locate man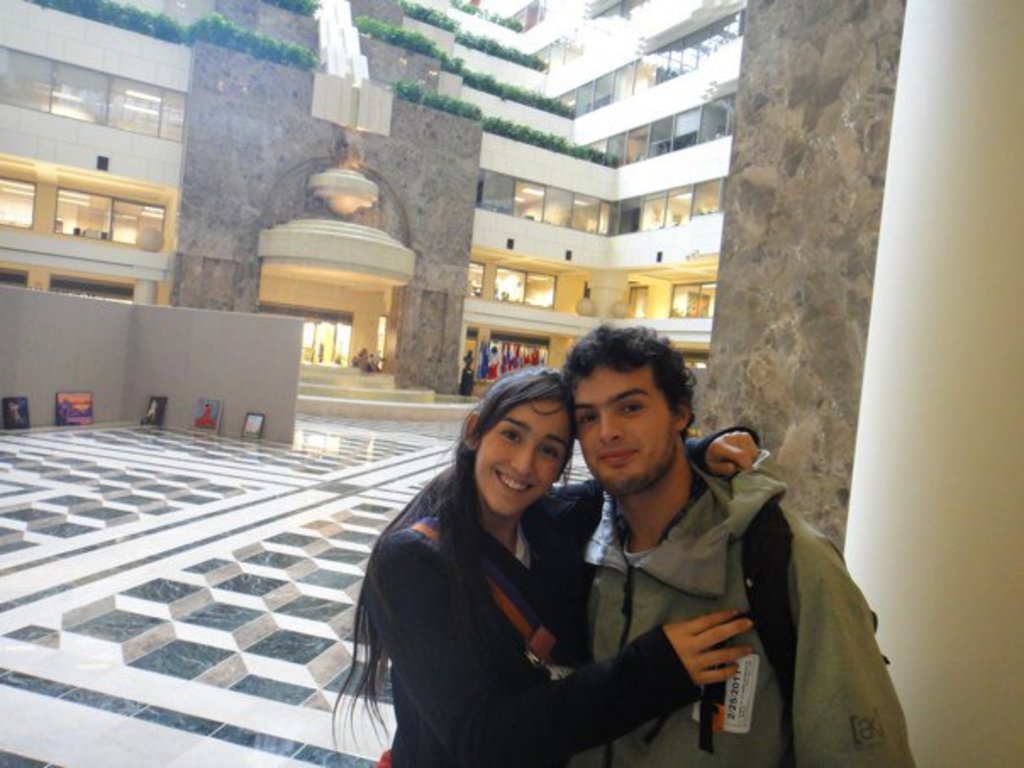
BBox(571, 314, 924, 766)
